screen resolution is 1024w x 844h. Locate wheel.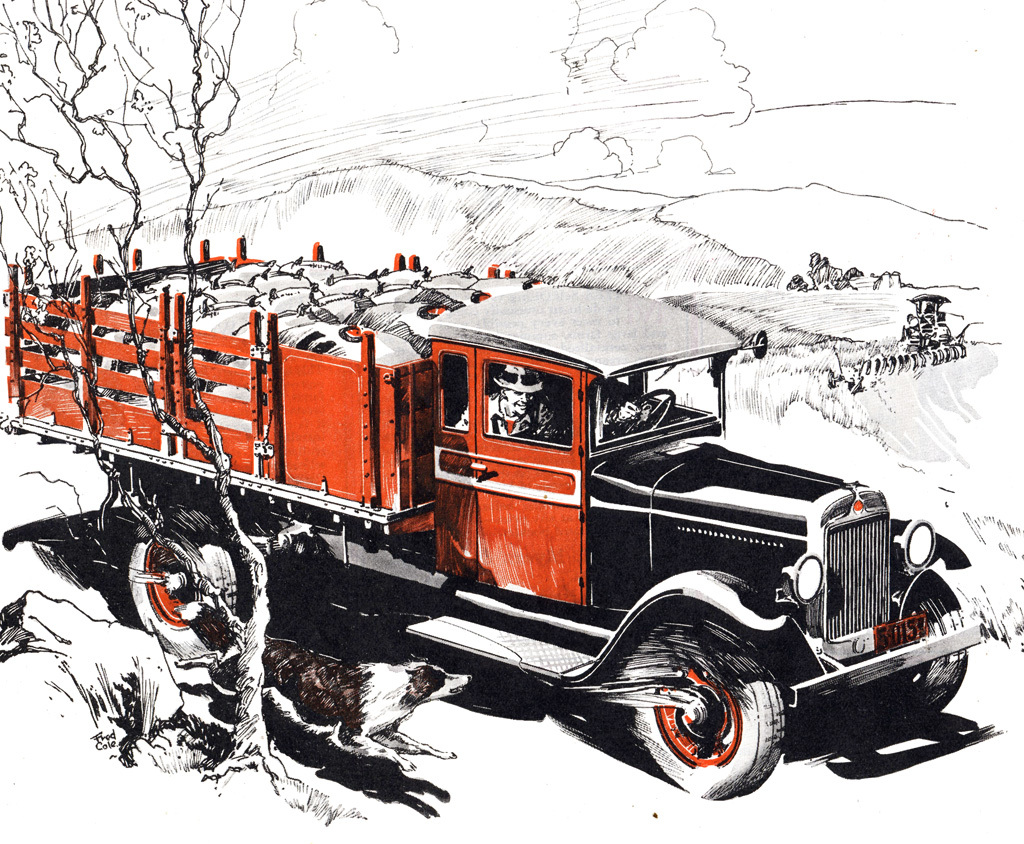
left=605, top=391, right=680, bottom=446.
